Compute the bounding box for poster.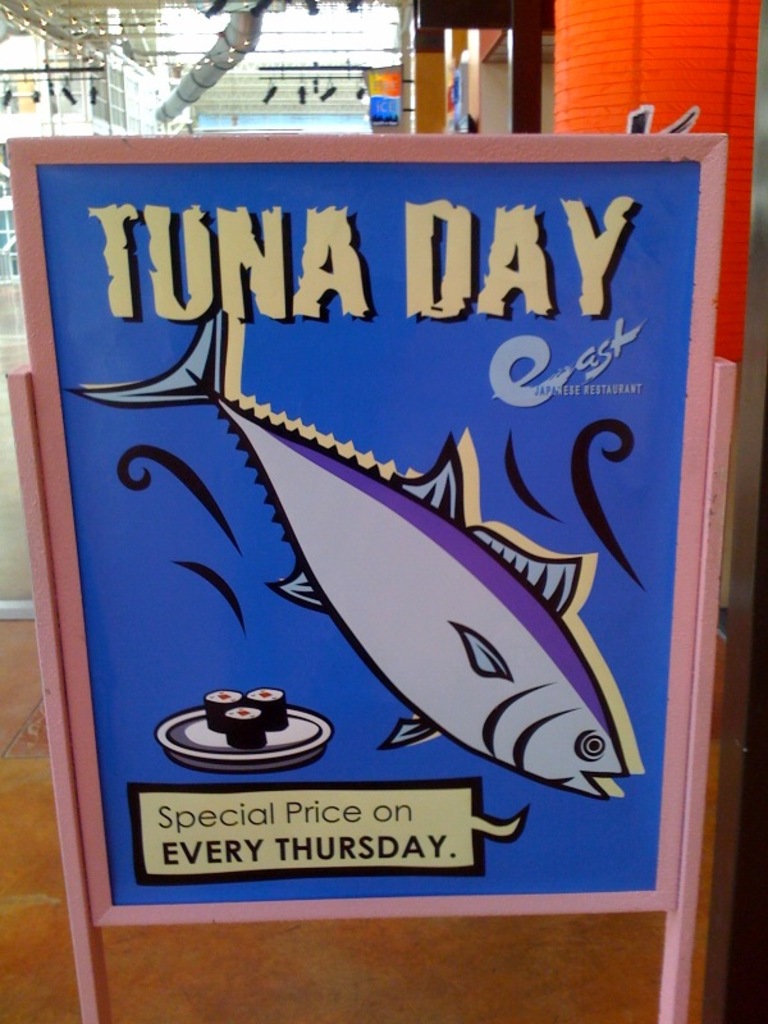
x1=37 y1=160 x2=705 y2=909.
